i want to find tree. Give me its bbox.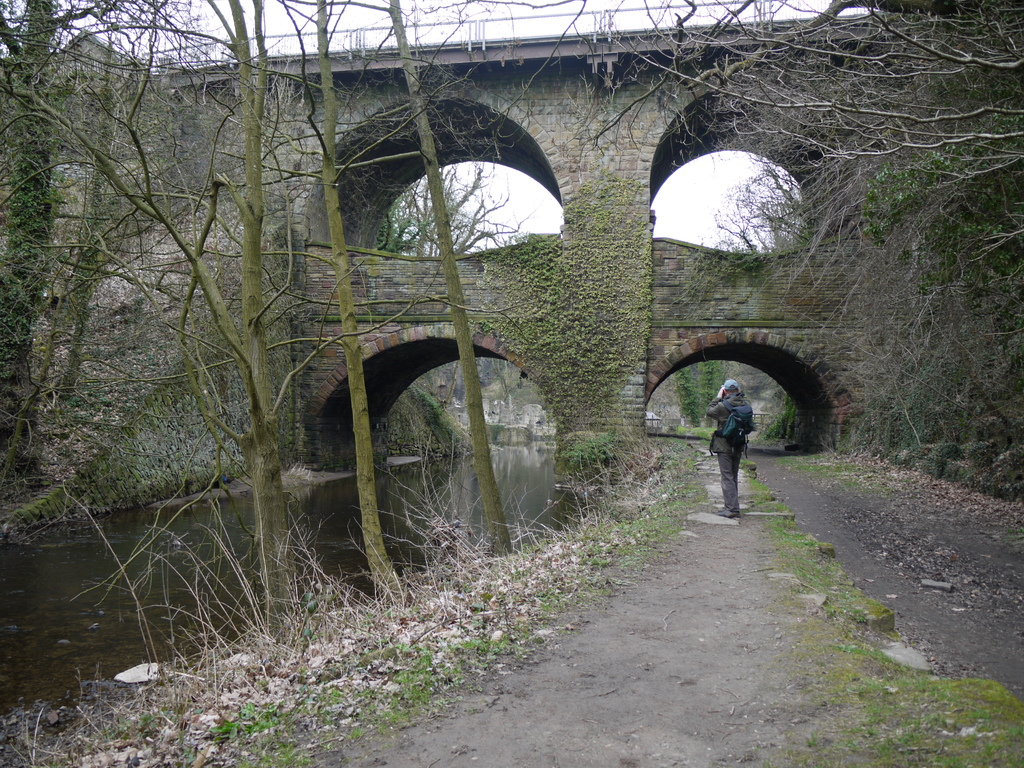
{"left": 387, "top": 0, "right": 529, "bottom": 569}.
